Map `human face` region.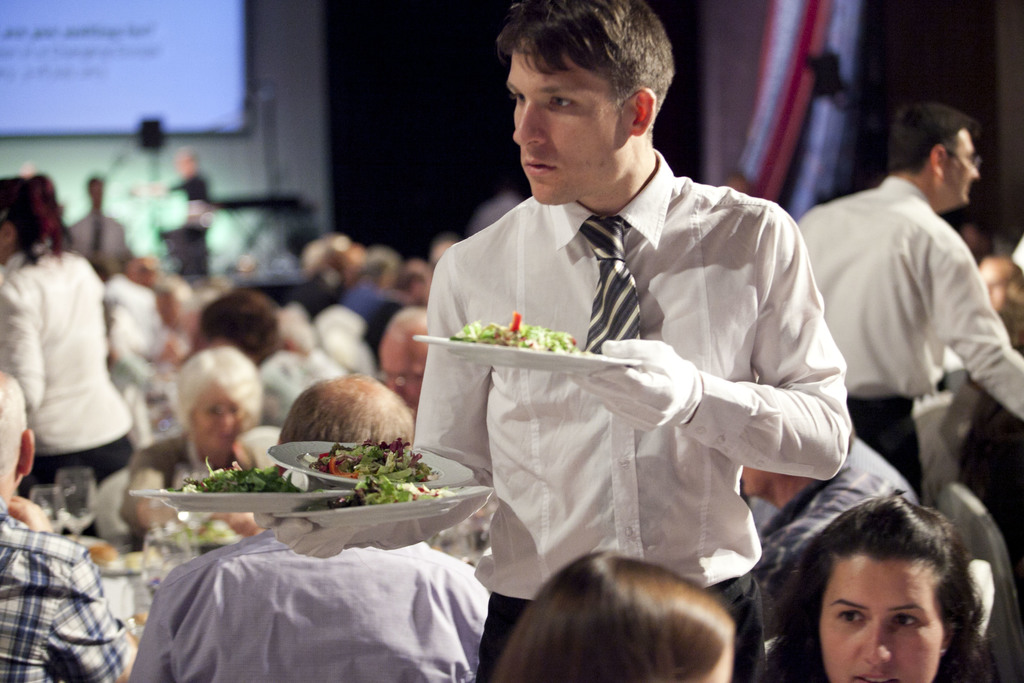
Mapped to locate(508, 40, 615, 209).
